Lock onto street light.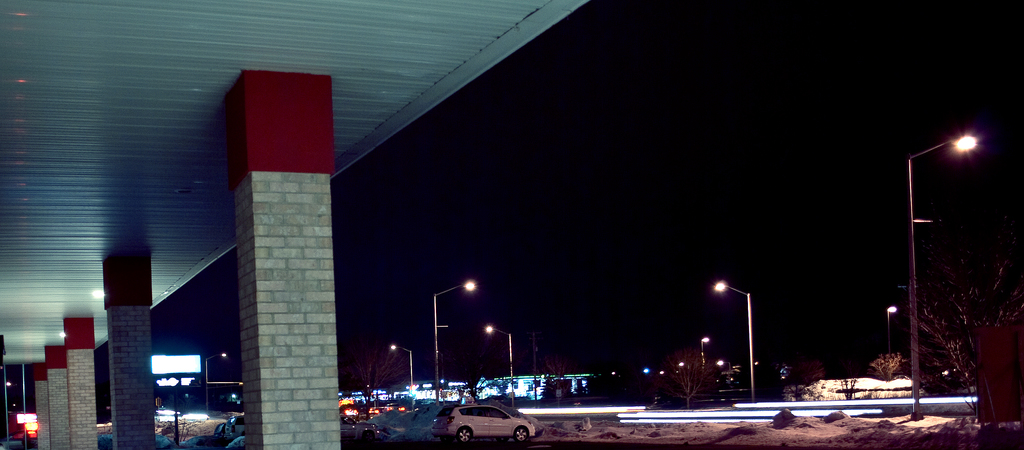
Locked: bbox(428, 280, 479, 402).
